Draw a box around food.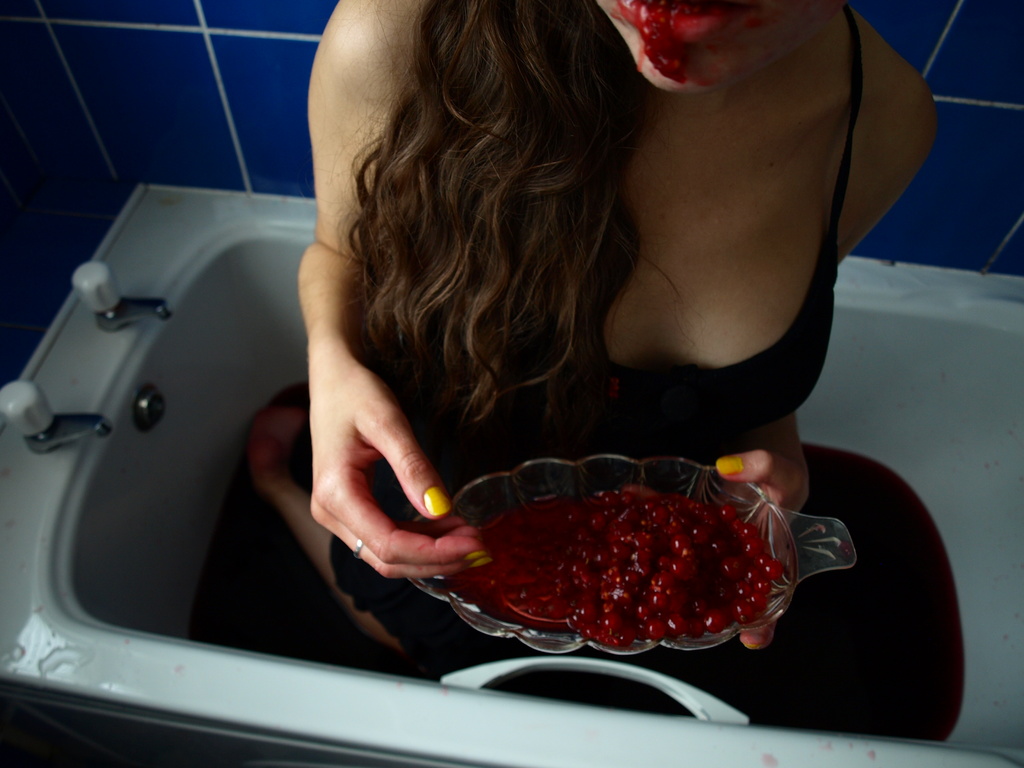
select_region(637, 0, 692, 84).
